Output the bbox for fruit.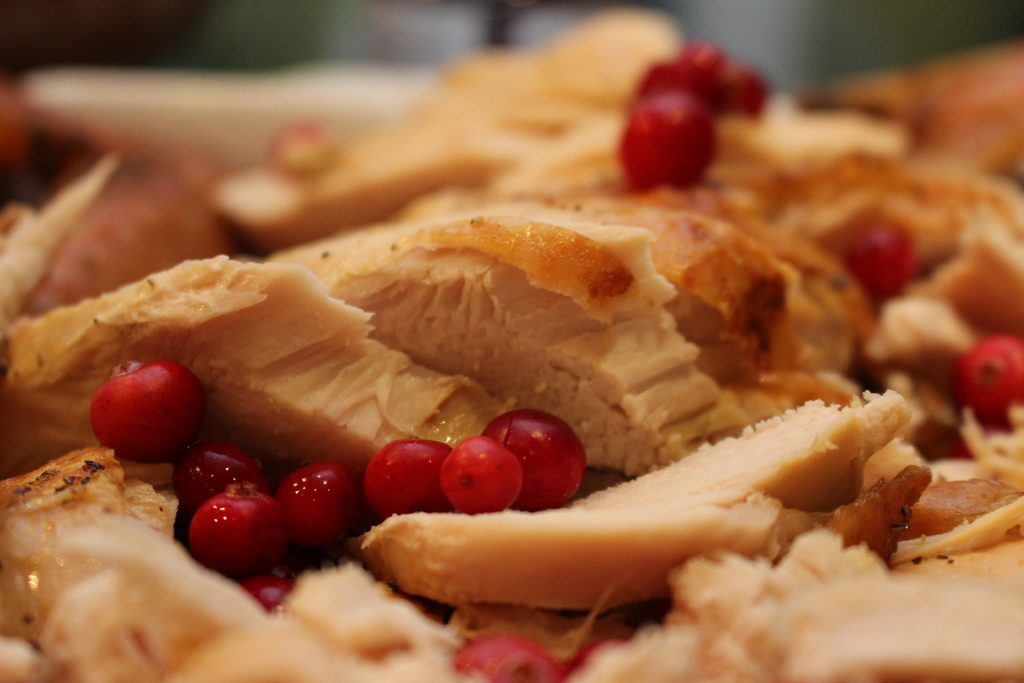
850,229,909,296.
